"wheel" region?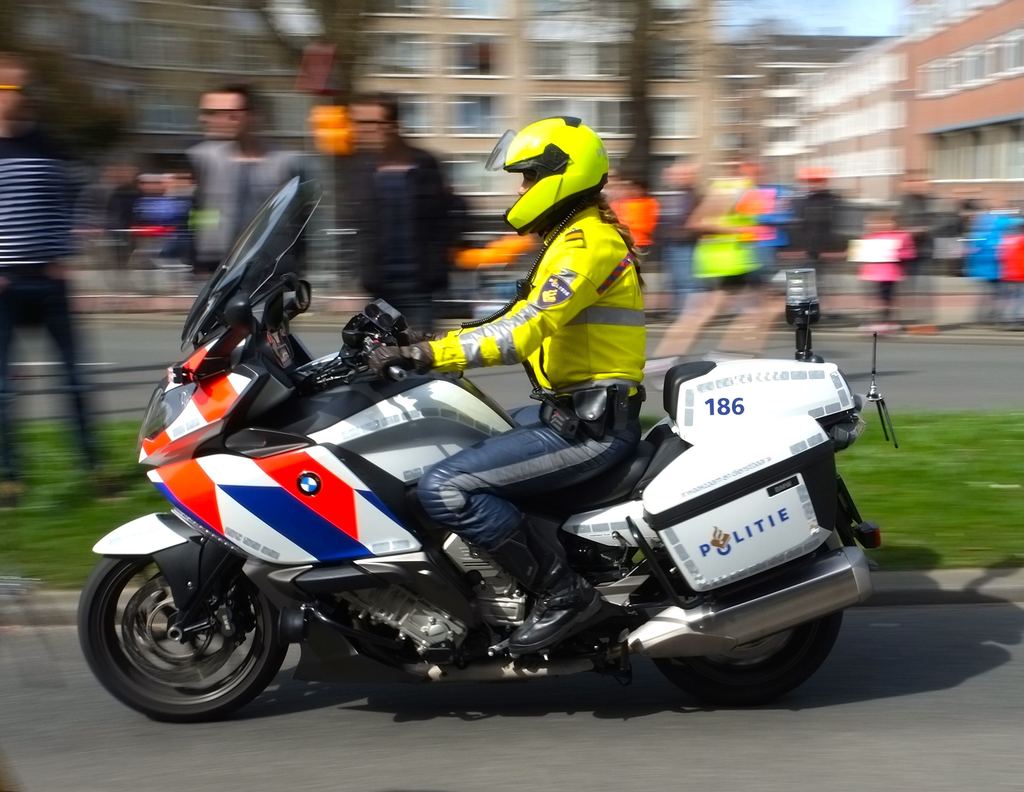
Rect(75, 555, 287, 723)
